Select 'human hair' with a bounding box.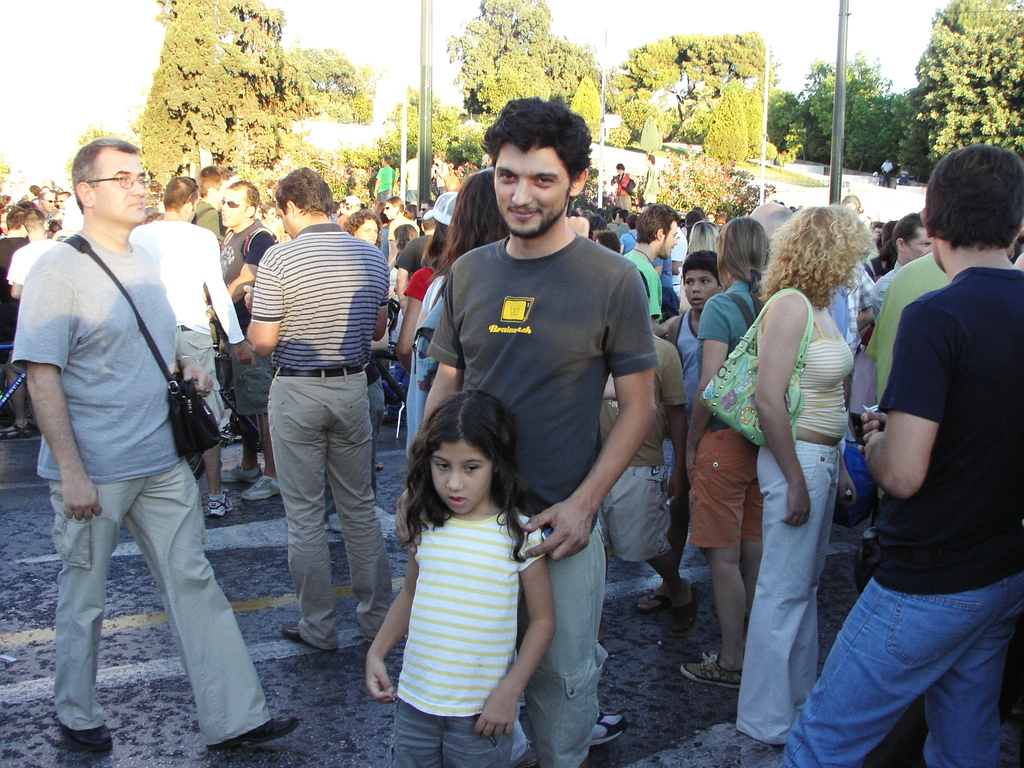
box(276, 166, 333, 220).
